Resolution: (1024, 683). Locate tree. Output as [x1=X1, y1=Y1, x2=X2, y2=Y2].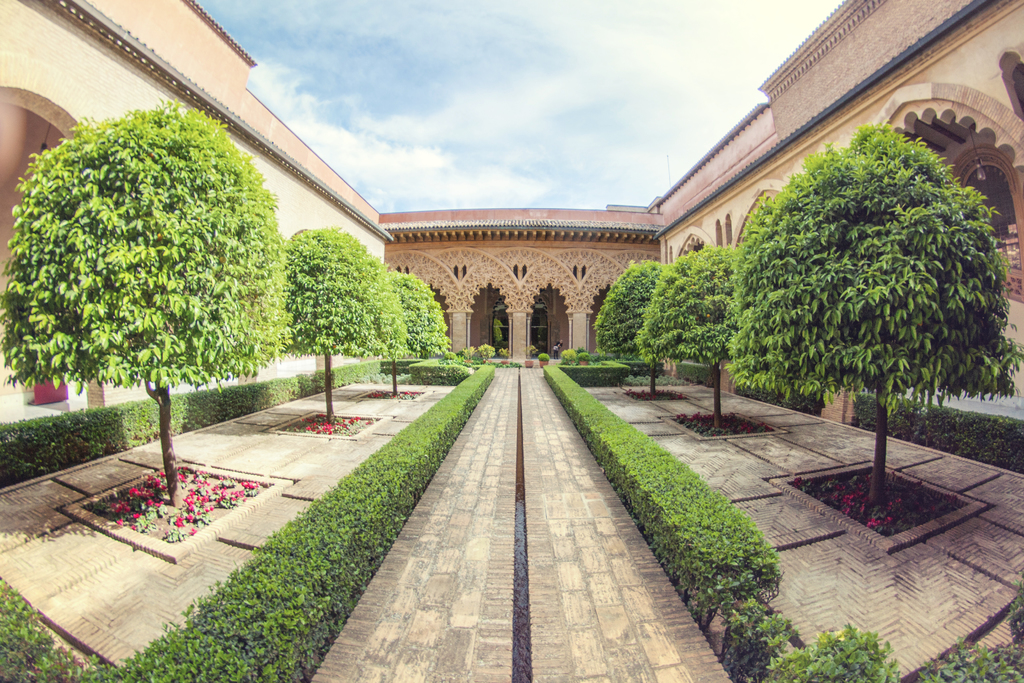
[x1=638, y1=246, x2=753, y2=438].
